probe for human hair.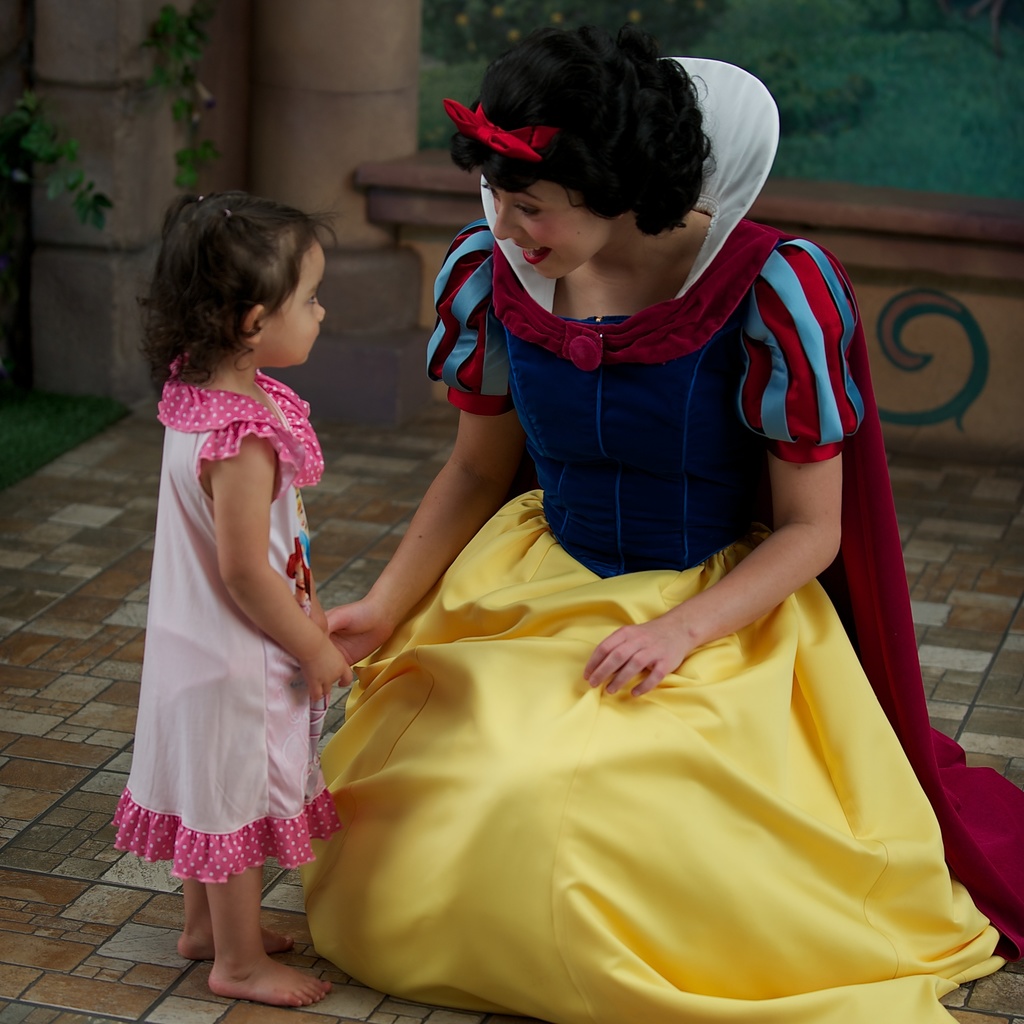
Probe result: select_region(441, 20, 711, 240).
